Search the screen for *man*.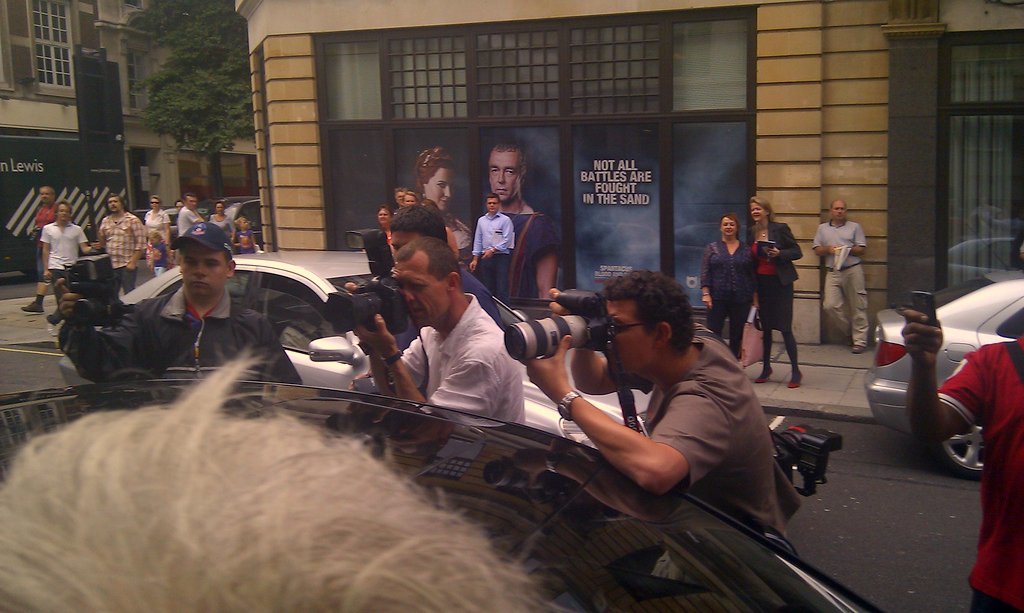
Found at [384, 201, 517, 364].
